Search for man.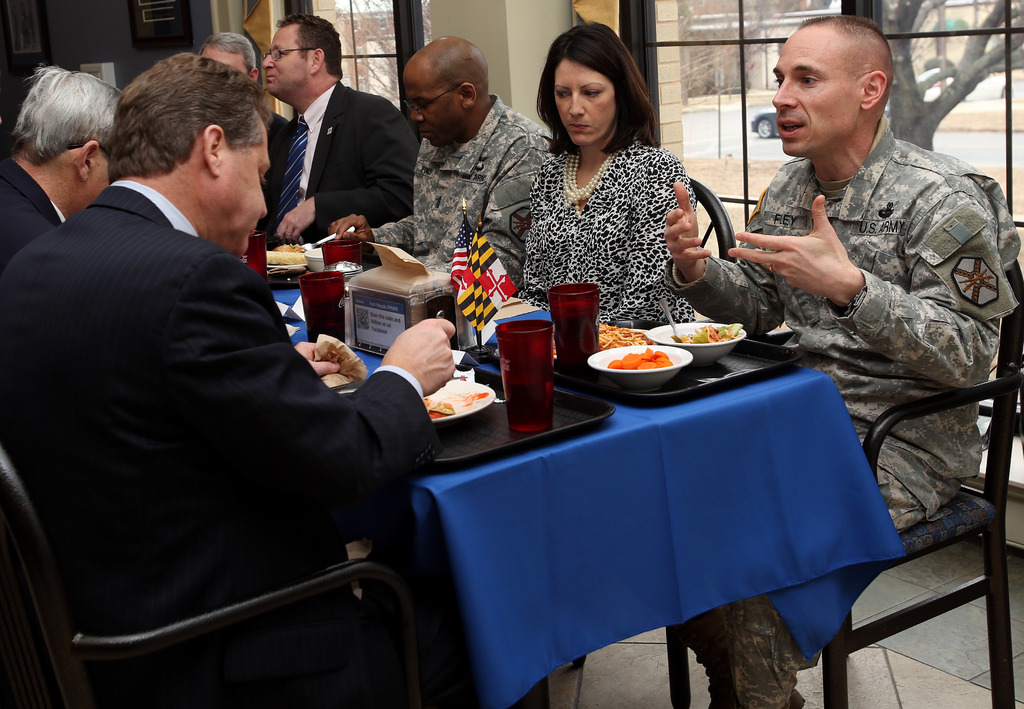
Found at [189,22,286,161].
